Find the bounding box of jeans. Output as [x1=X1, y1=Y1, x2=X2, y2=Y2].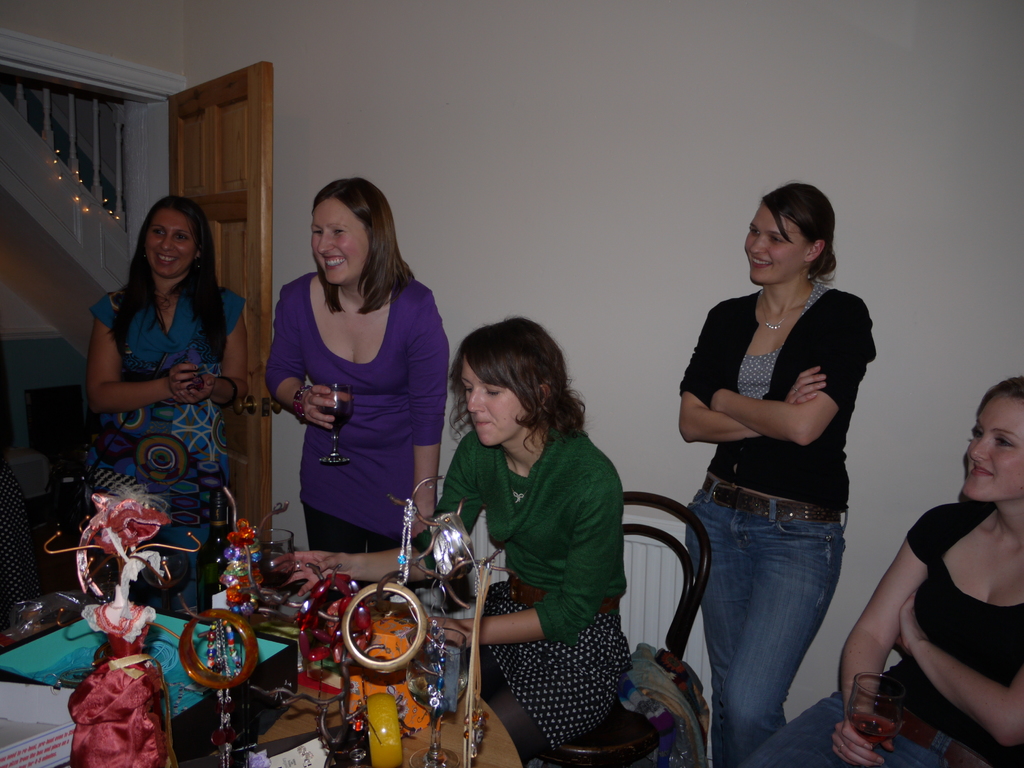
[x1=749, y1=684, x2=1002, y2=767].
